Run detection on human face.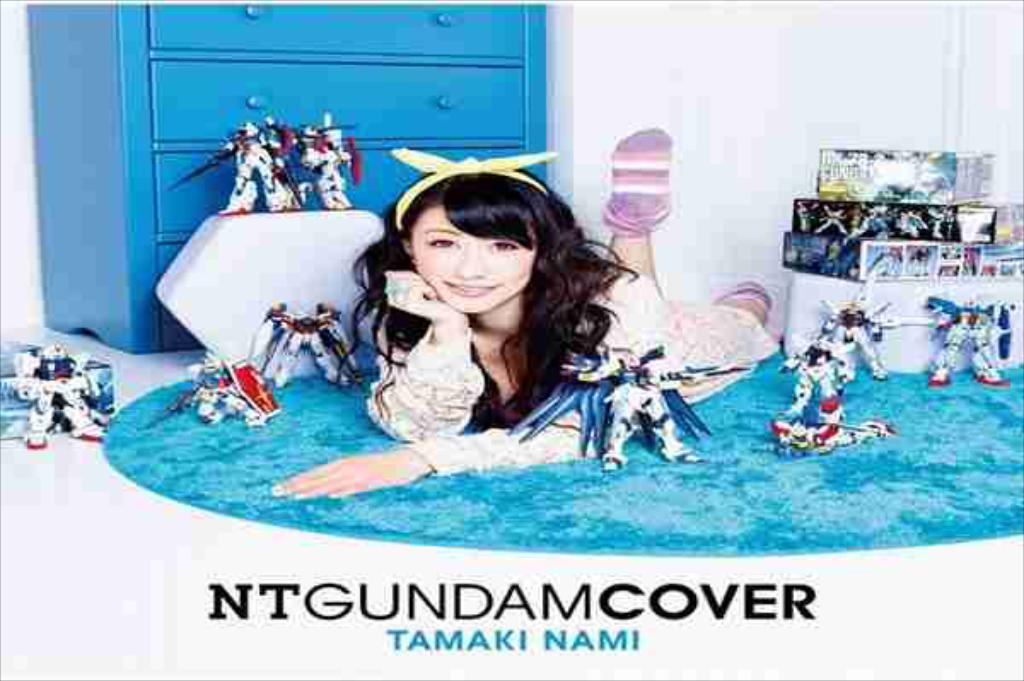
Result: box=[410, 205, 536, 314].
